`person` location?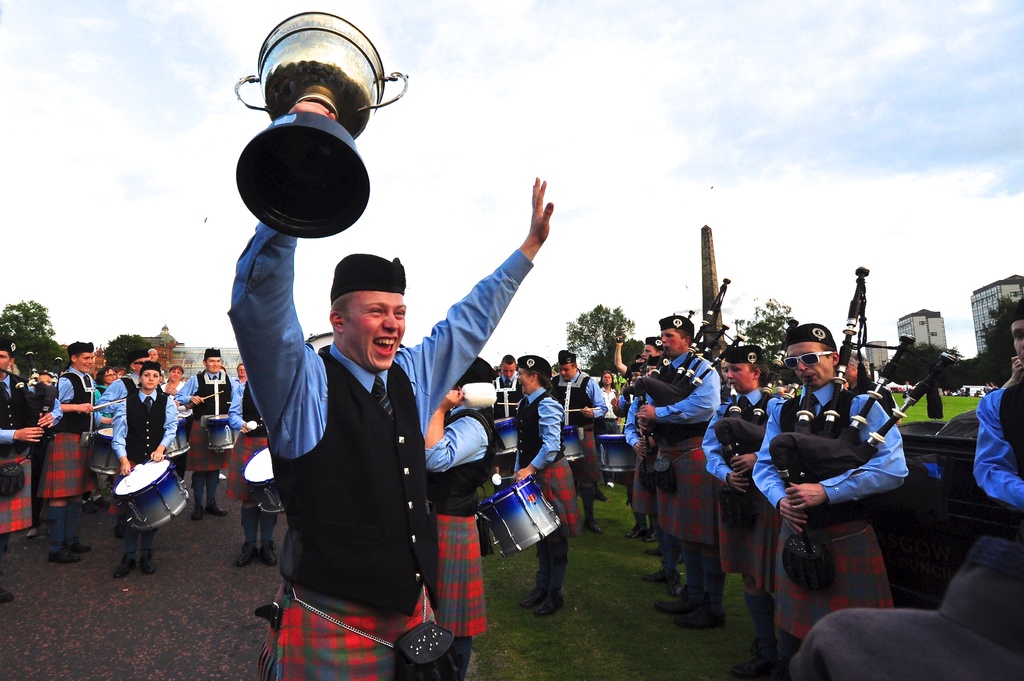
left=213, top=93, right=543, bottom=680
